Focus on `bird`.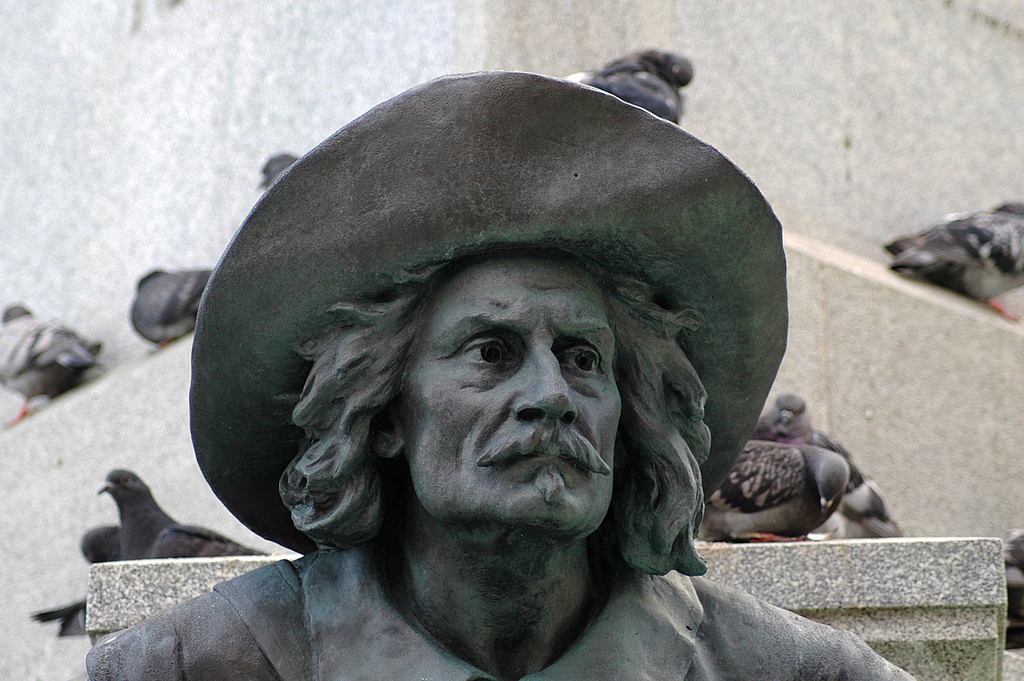
Focused at locate(31, 524, 122, 646).
